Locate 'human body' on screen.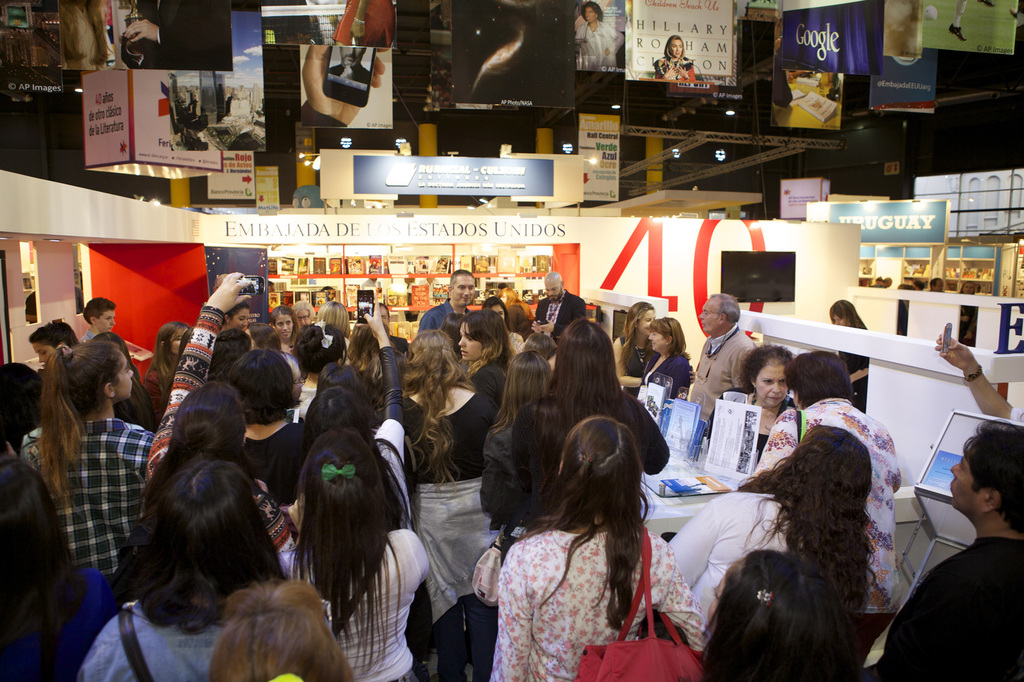
On screen at x1=934, y1=336, x2=1023, y2=424.
